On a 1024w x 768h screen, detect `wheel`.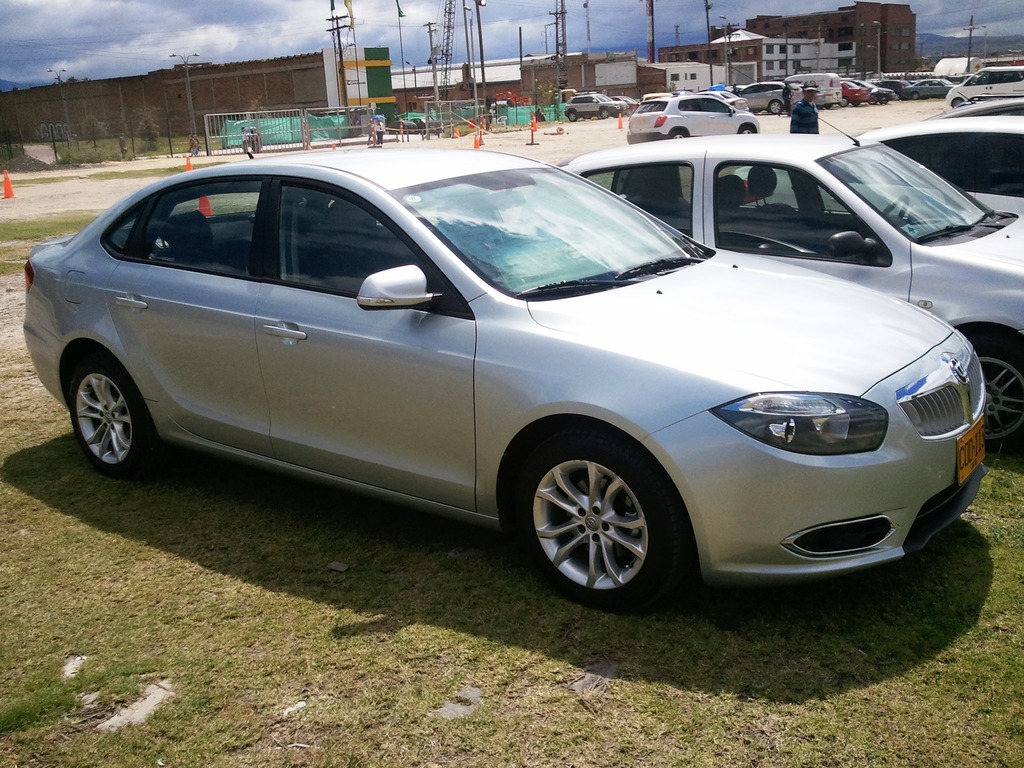
[left=975, top=338, right=1023, bottom=452].
